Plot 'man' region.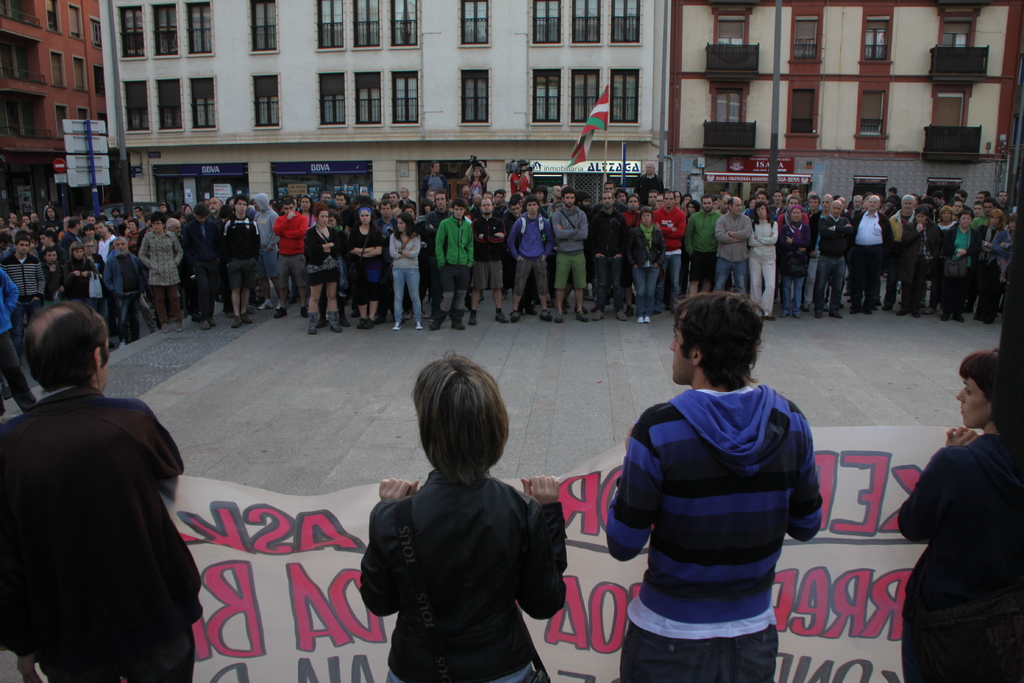
Plotted at box(947, 197, 968, 309).
